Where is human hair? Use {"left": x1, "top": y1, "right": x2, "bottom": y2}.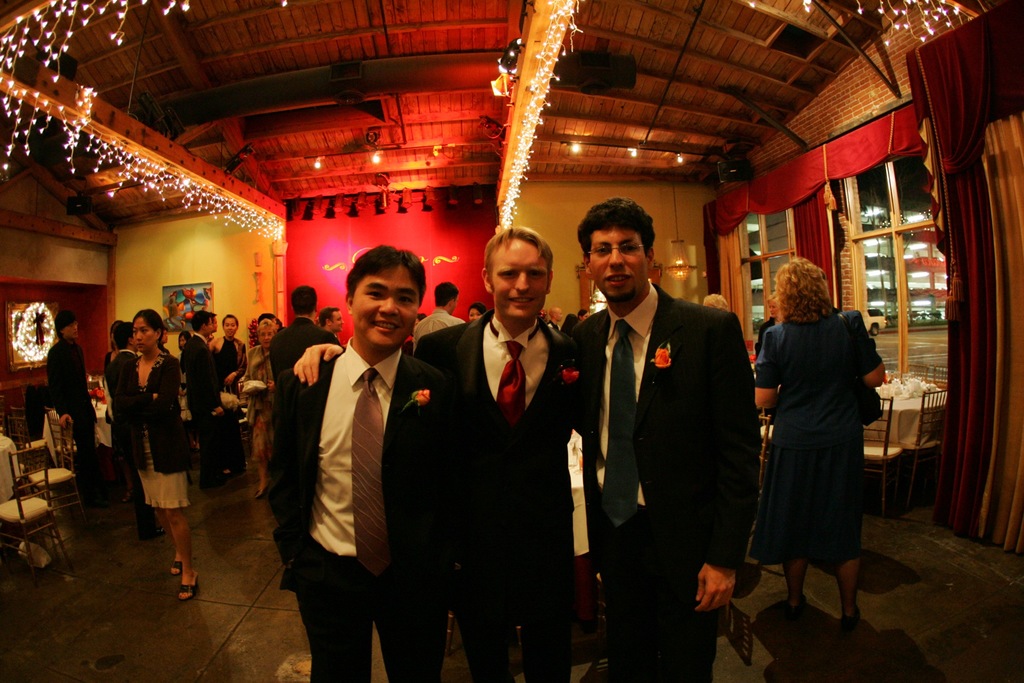
{"left": 483, "top": 226, "right": 552, "bottom": 273}.
